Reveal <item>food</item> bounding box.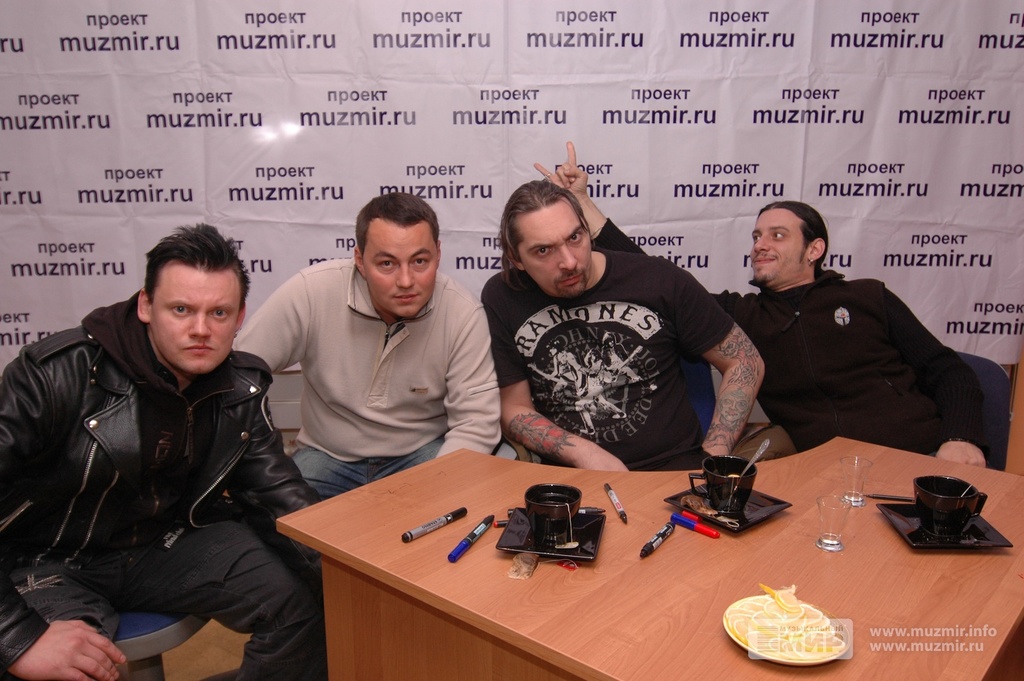
Revealed: rect(736, 591, 856, 664).
